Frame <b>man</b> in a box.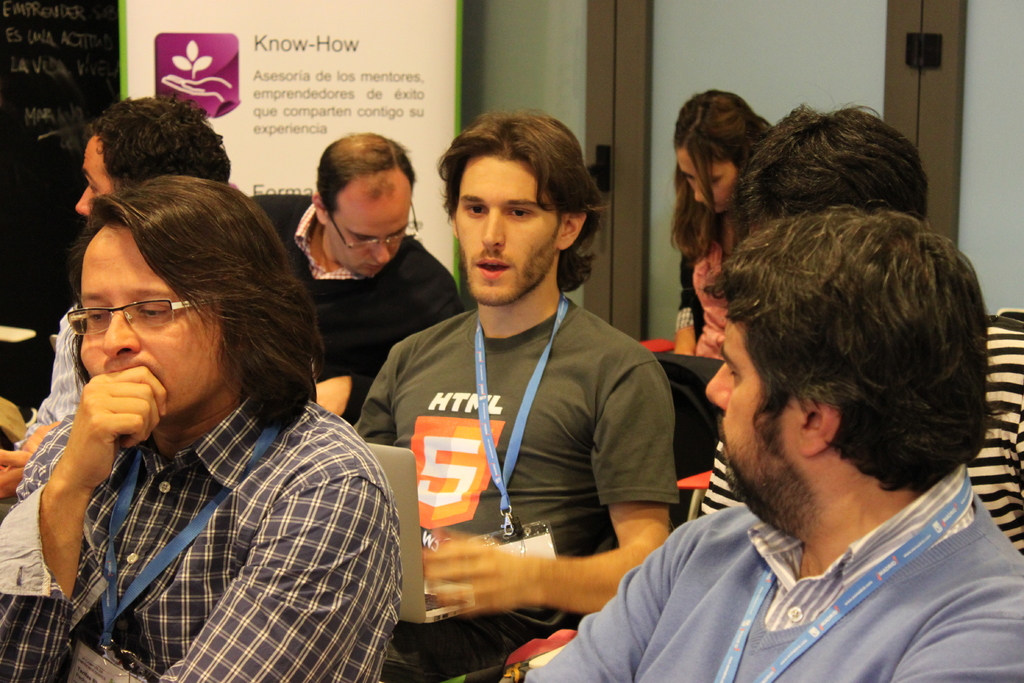
locate(0, 94, 232, 520).
